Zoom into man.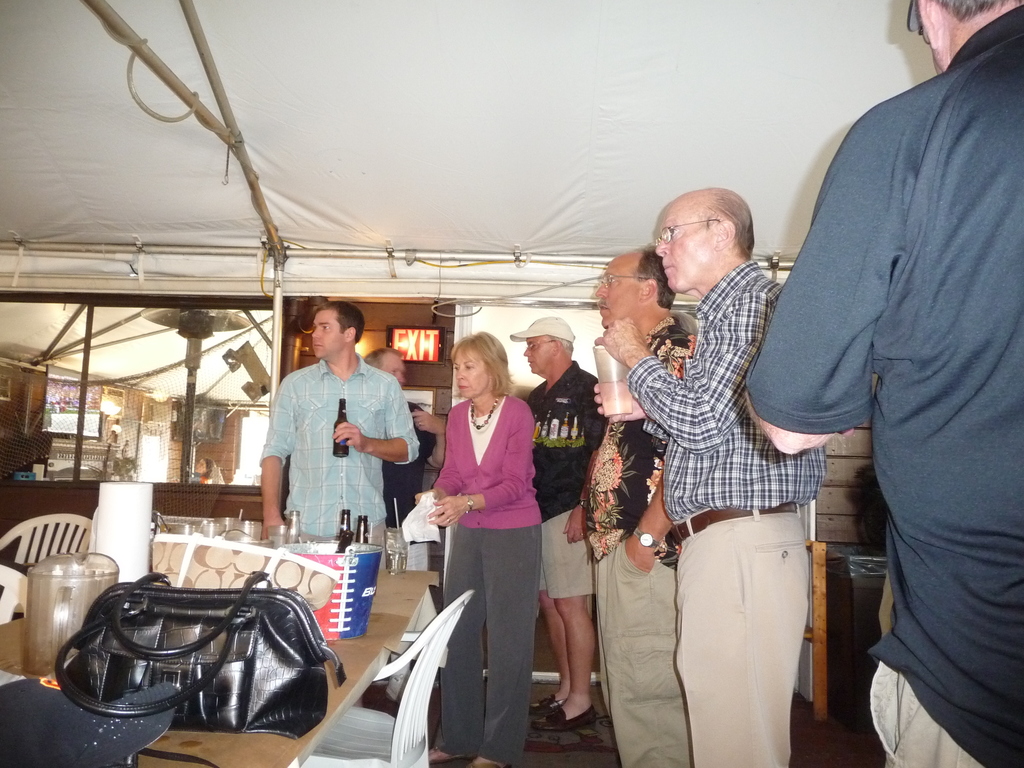
Zoom target: (left=591, top=188, right=824, bottom=767).
